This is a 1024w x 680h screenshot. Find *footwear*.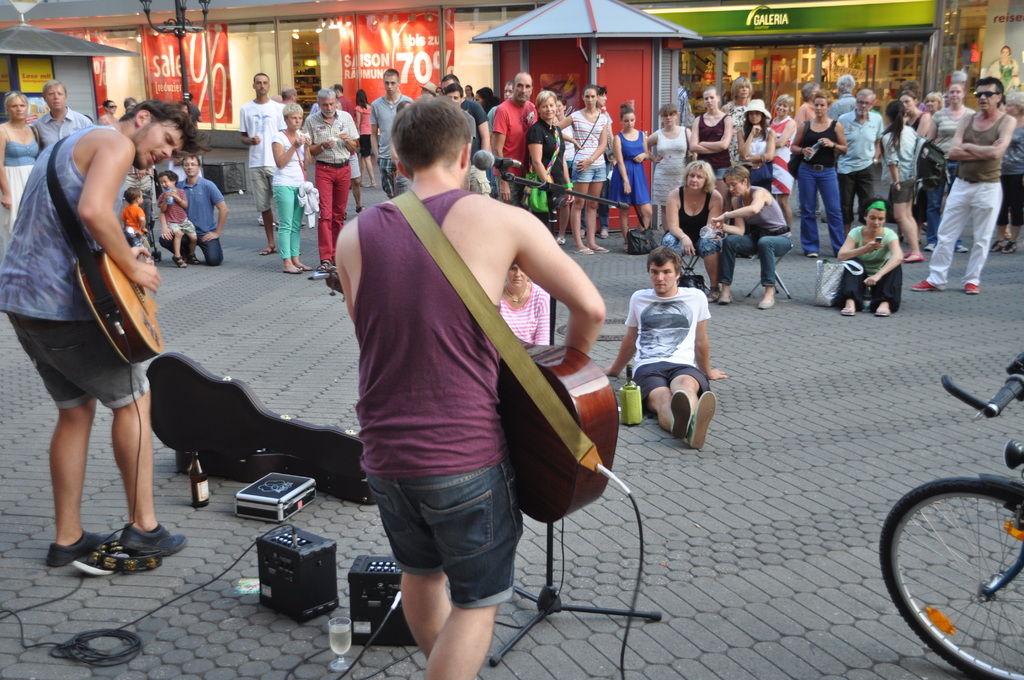
Bounding box: locate(838, 303, 857, 318).
